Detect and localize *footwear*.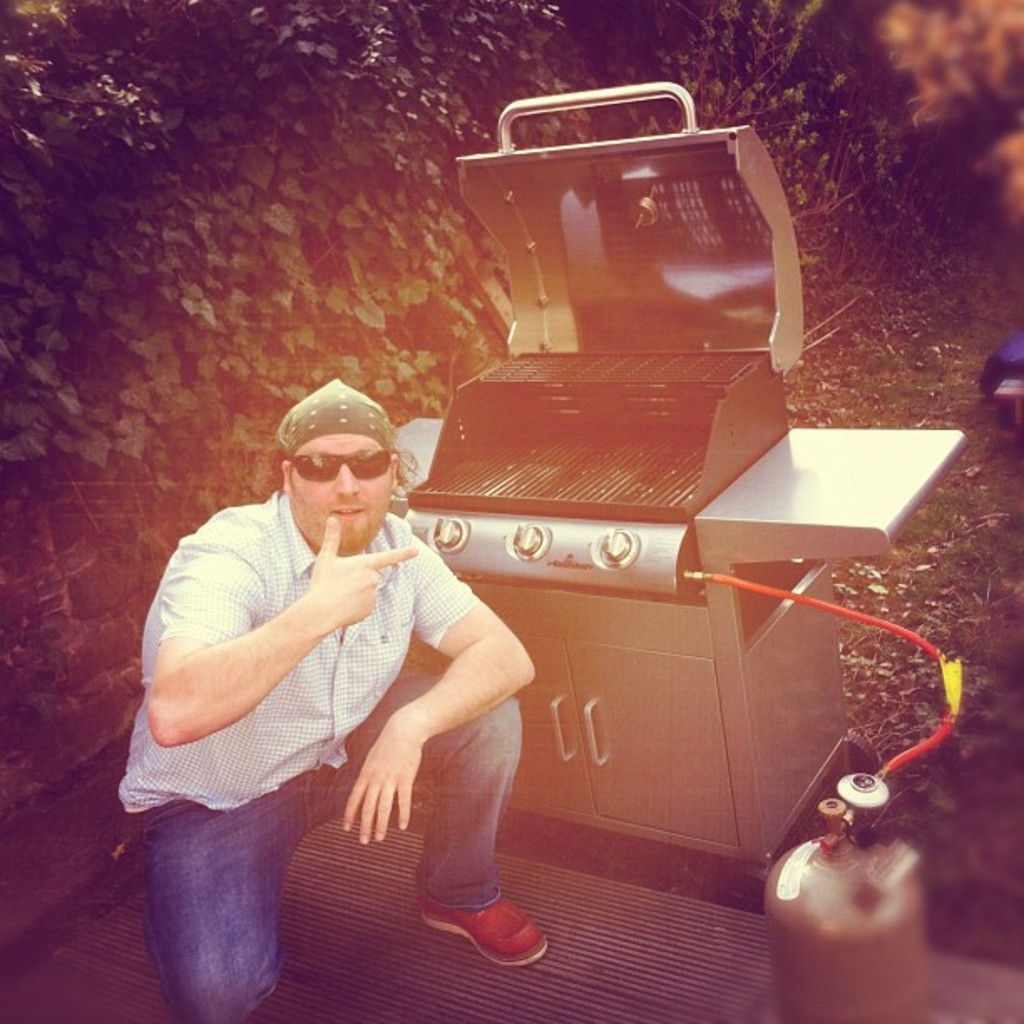
Localized at [x1=420, y1=885, x2=550, y2=967].
